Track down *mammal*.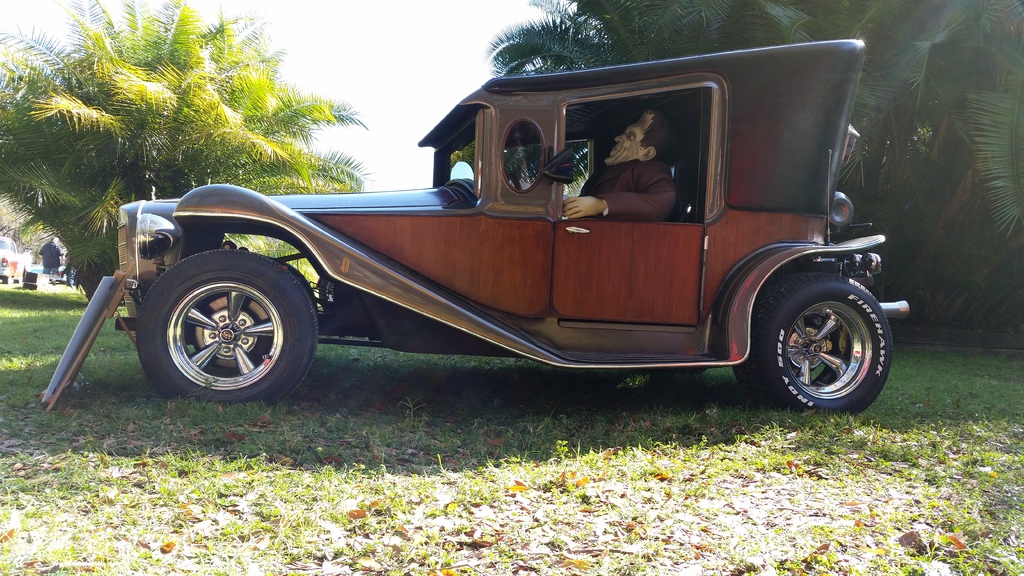
Tracked to crop(561, 109, 691, 223).
